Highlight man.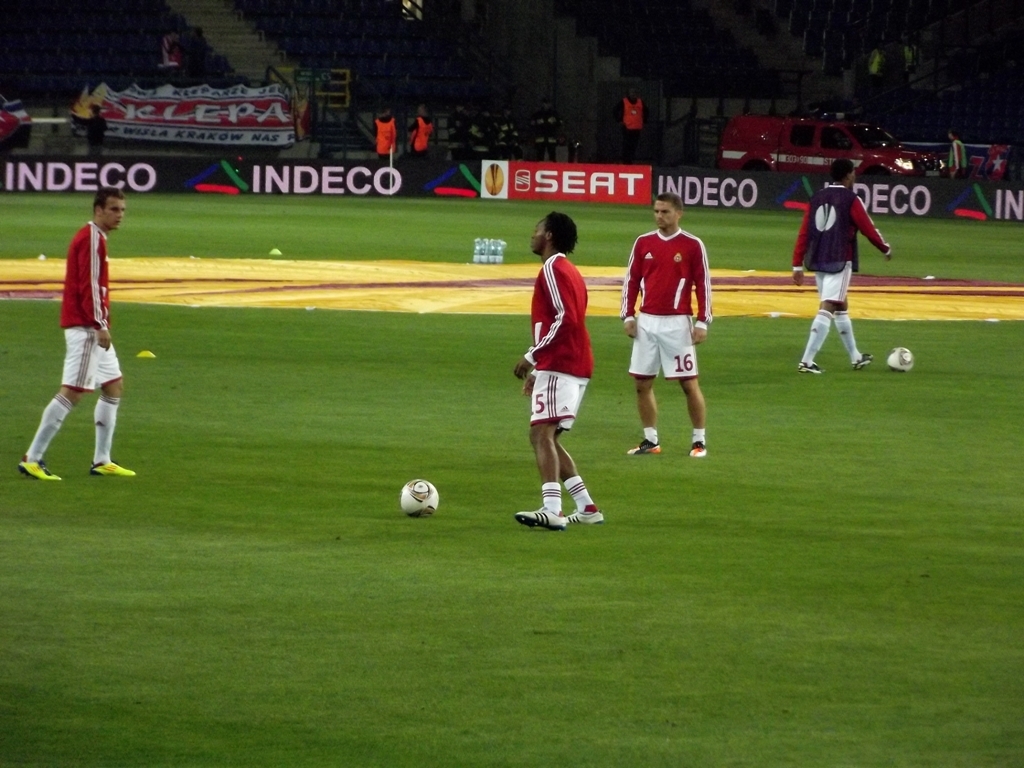
Highlighted region: BBox(612, 93, 649, 165).
